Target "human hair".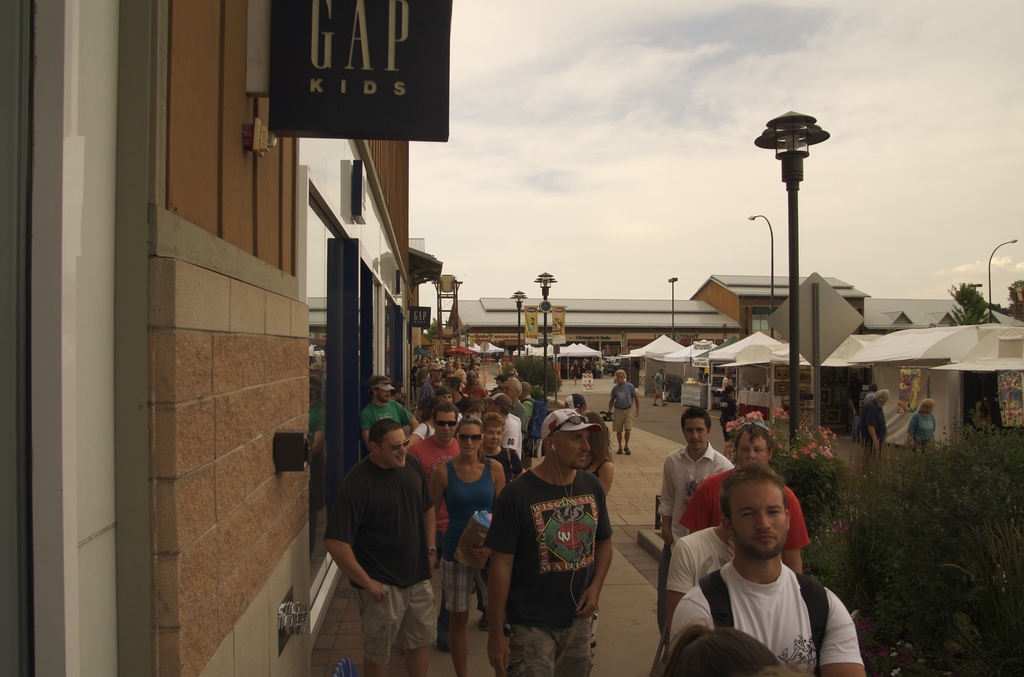
Target region: [left=715, top=464, right=789, bottom=535].
